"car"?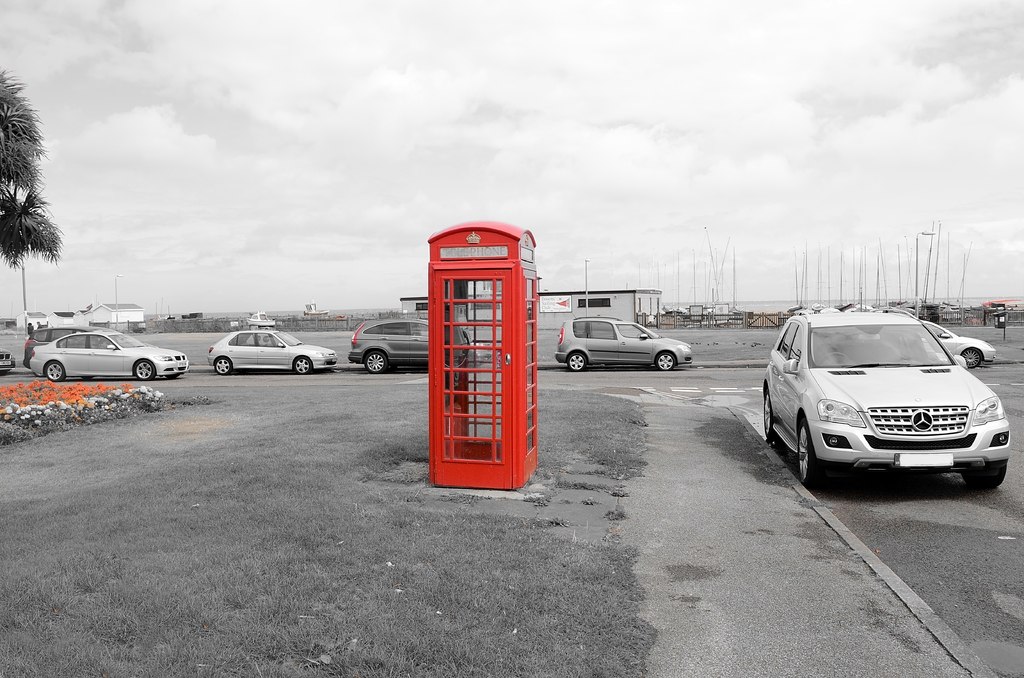
[0,341,19,381]
